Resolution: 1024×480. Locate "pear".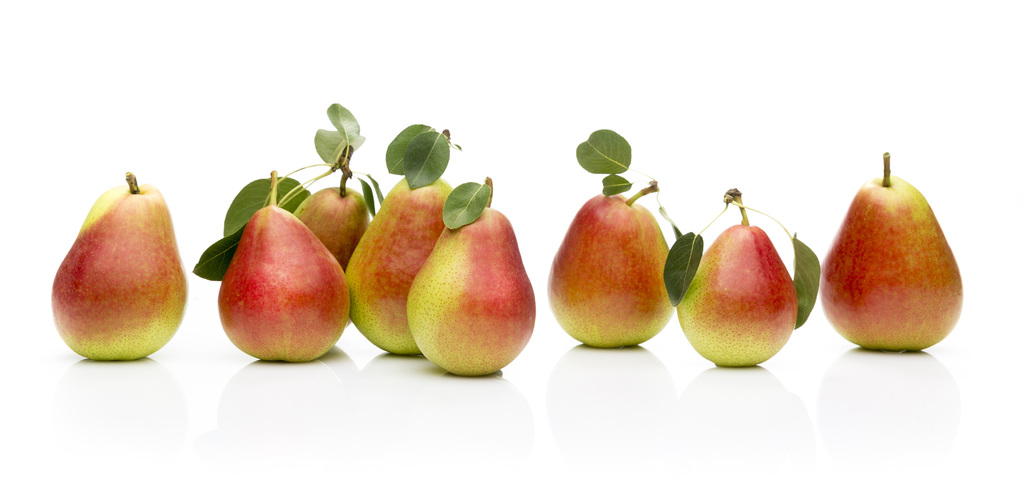
(x1=216, y1=167, x2=350, y2=368).
